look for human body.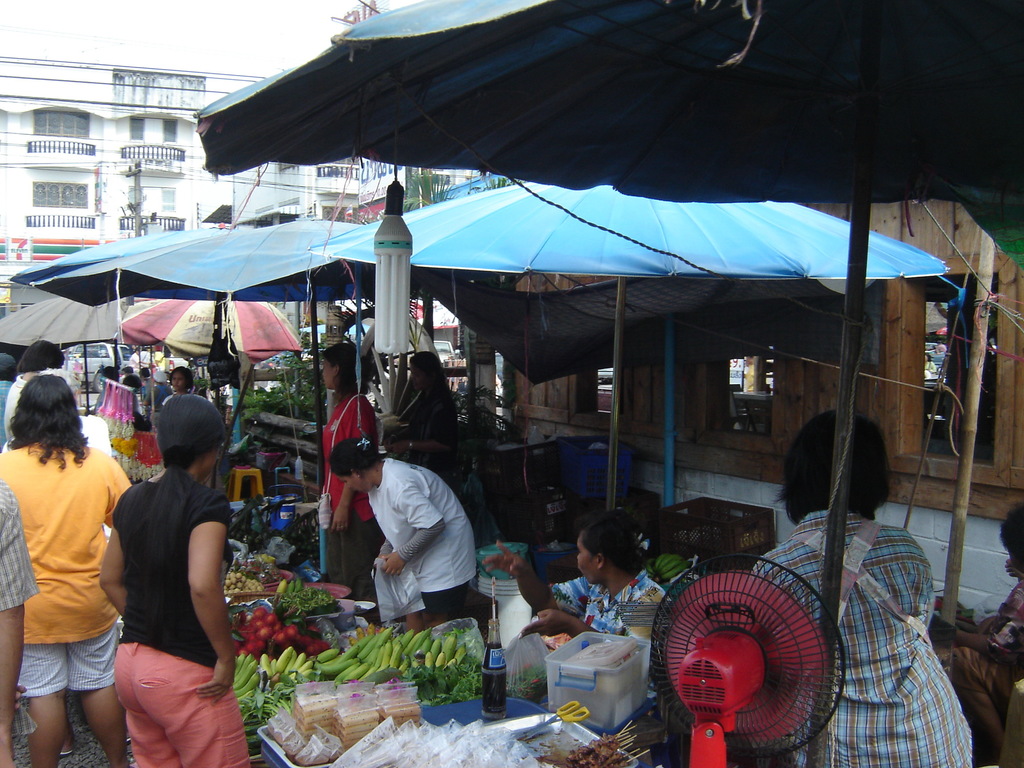
Found: bbox=(320, 392, 380, 603).
